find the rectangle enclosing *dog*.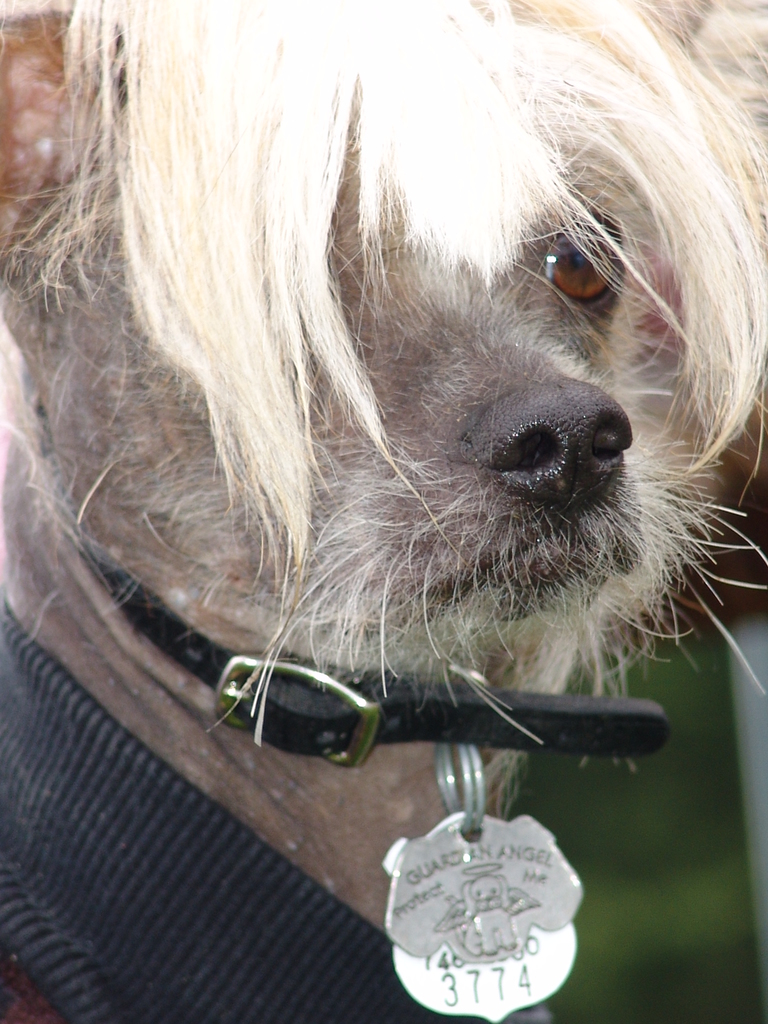
{"left": 0, "top": 0, "right": 767, "bottom": 1023}.
